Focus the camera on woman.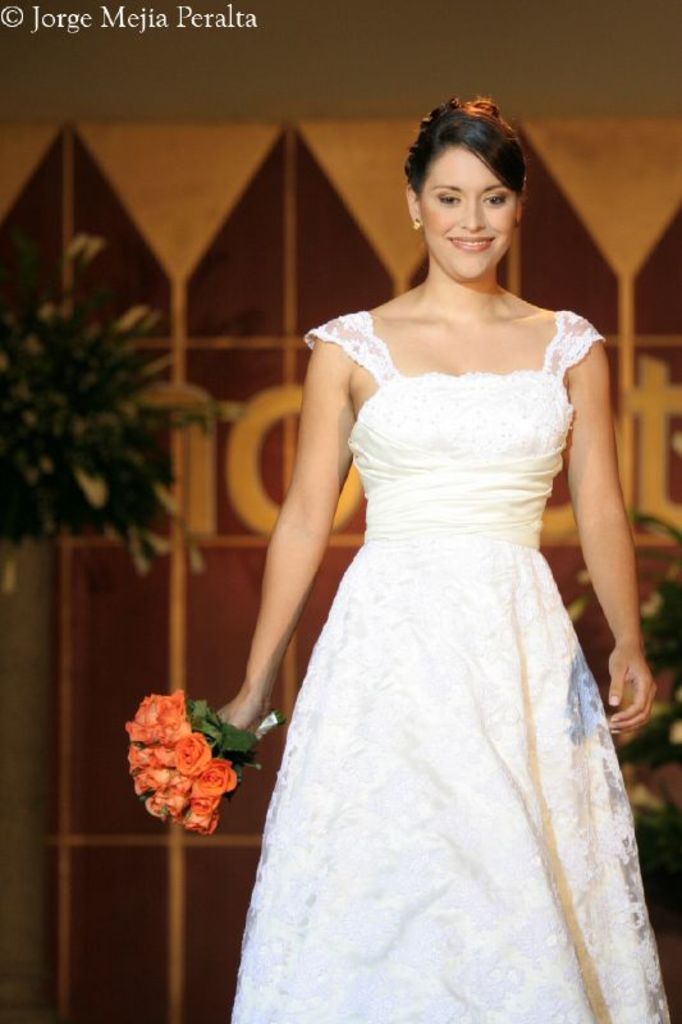
Focus region: <region>173, 90, 669, 1023</region>.
